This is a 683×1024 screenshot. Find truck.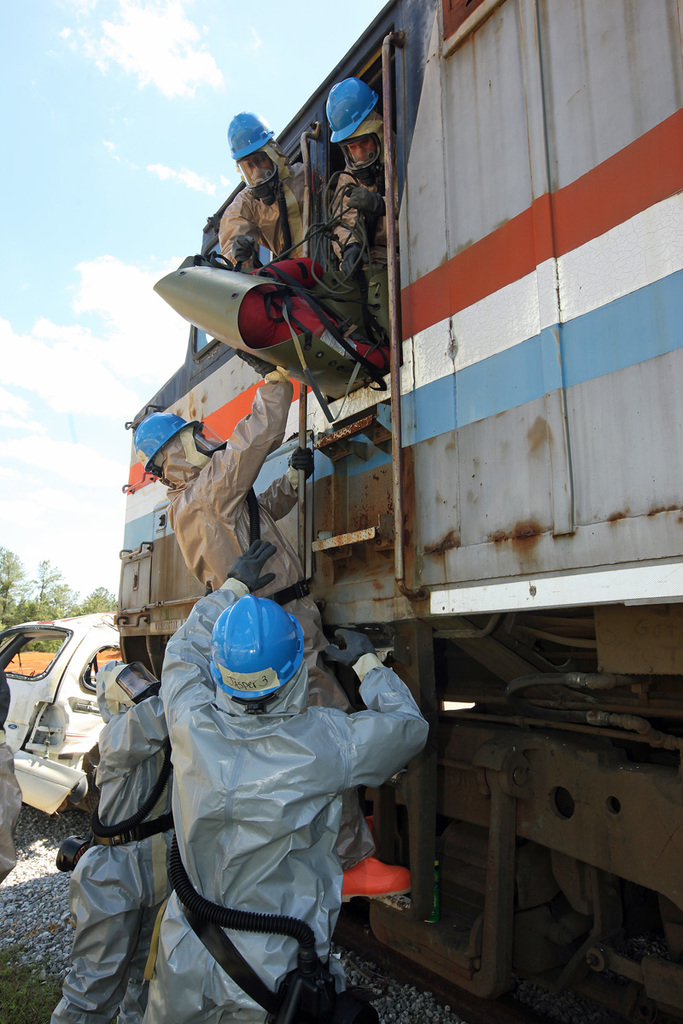
Bounding box: locate(89, 13, 675, 902).
